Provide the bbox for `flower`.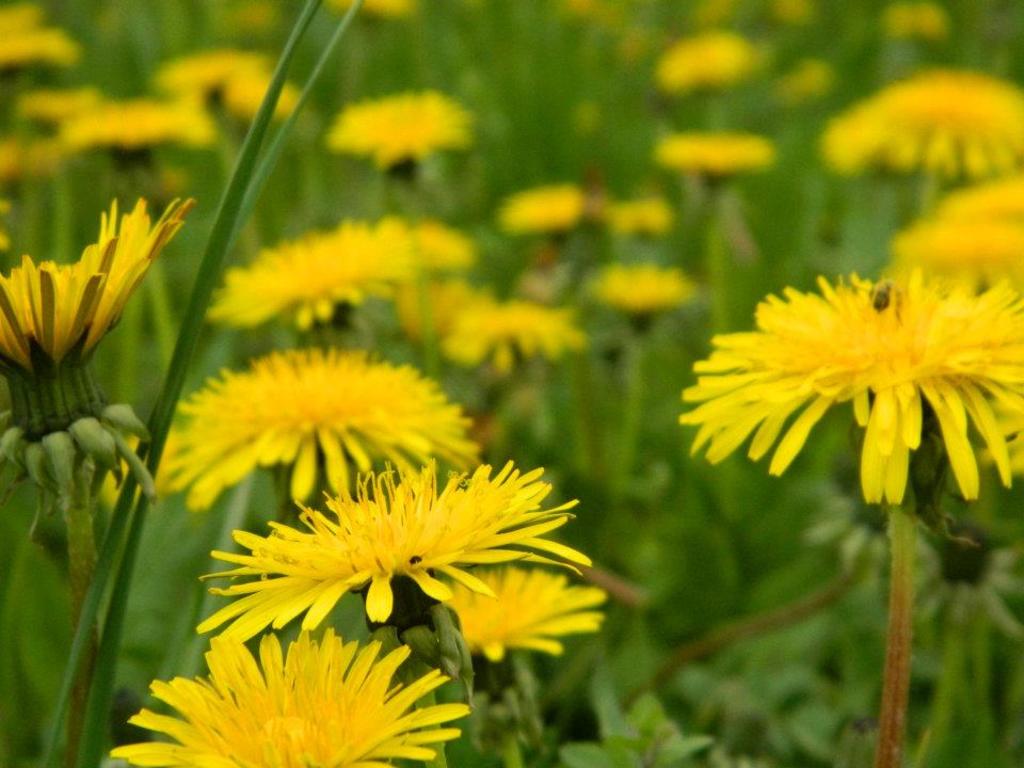
677,243,1014,511.
